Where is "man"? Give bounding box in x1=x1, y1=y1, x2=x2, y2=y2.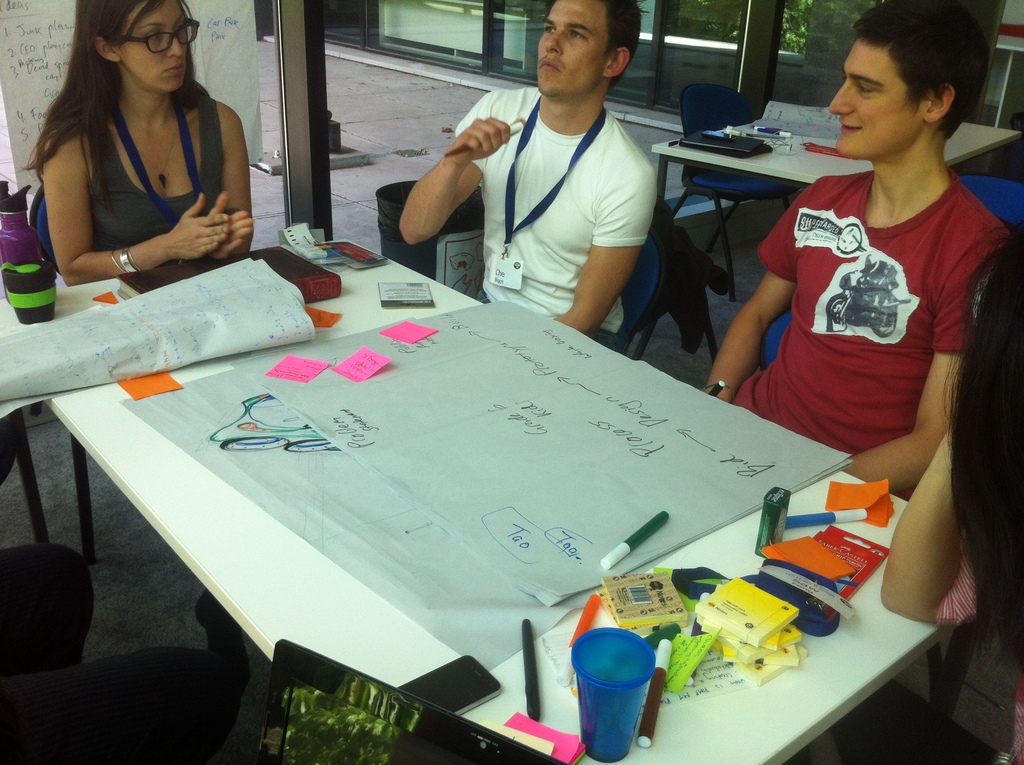
x1=417, y1=0, x2=694, y2=337.
